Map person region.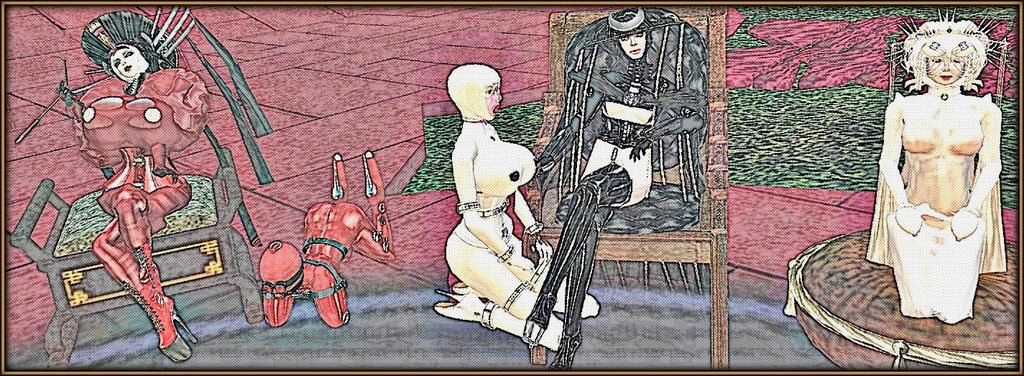
Mapped to pyautogui.locateOnScreen(68, 8, 211, 359).
